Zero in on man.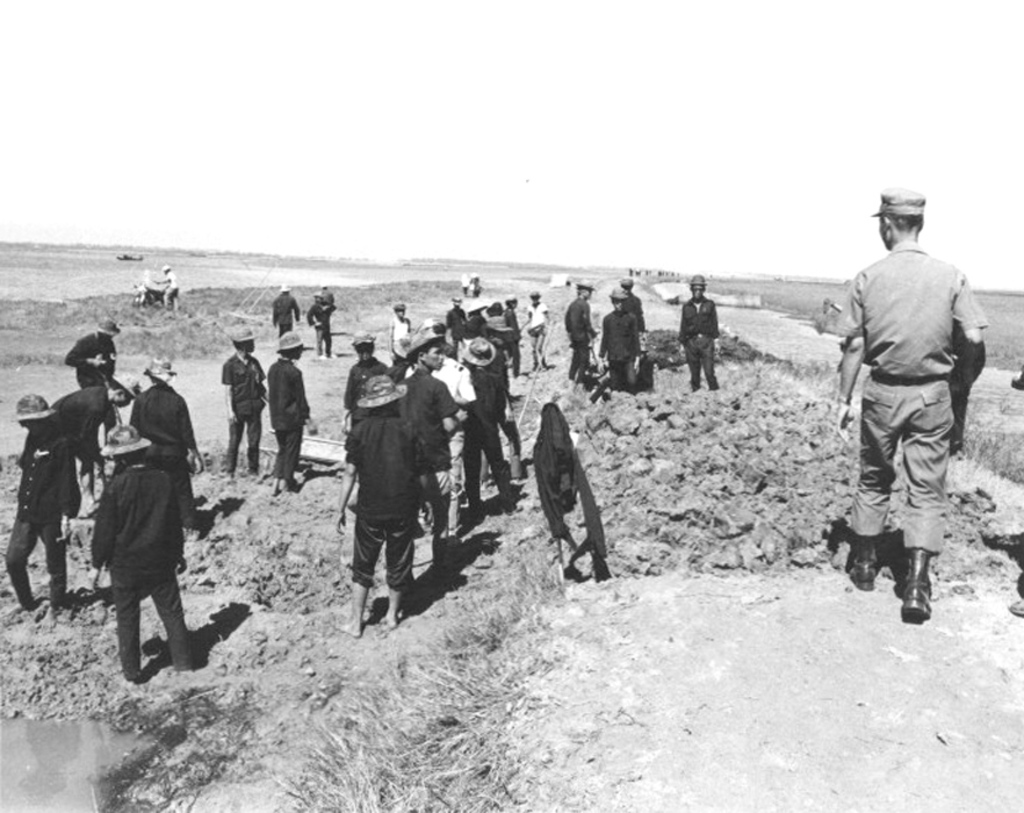
Zeroed in: (305,294,334,361).
